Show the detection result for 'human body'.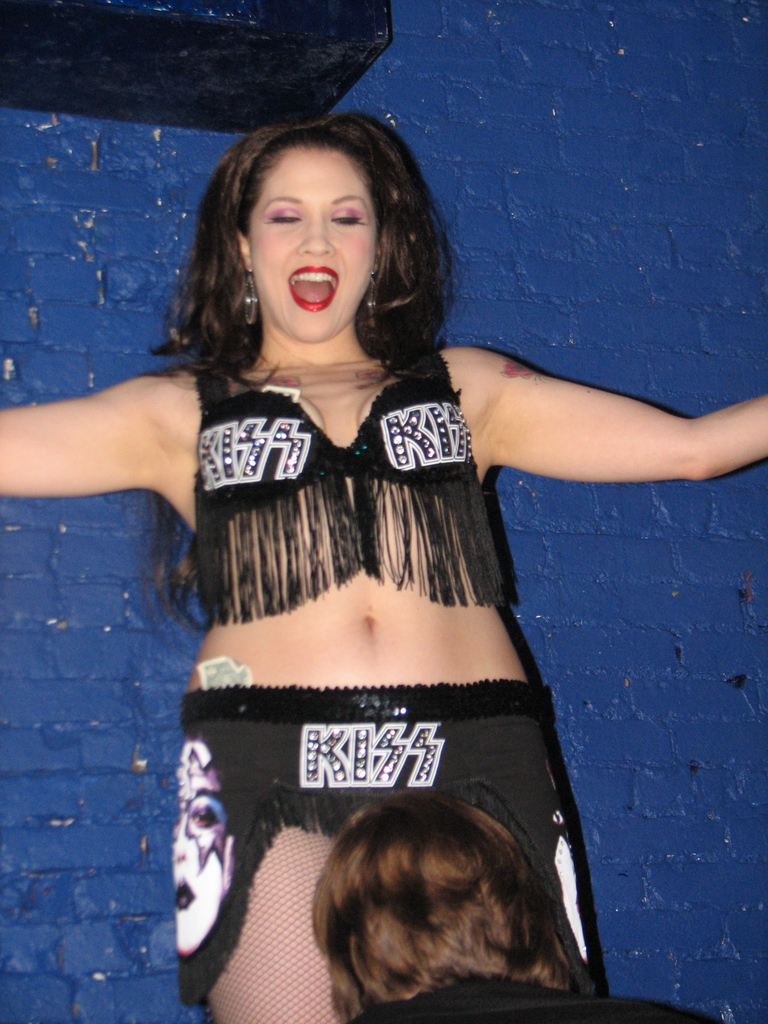
pyautogui.locateOnScreen(306, 778, 708, 1020).
